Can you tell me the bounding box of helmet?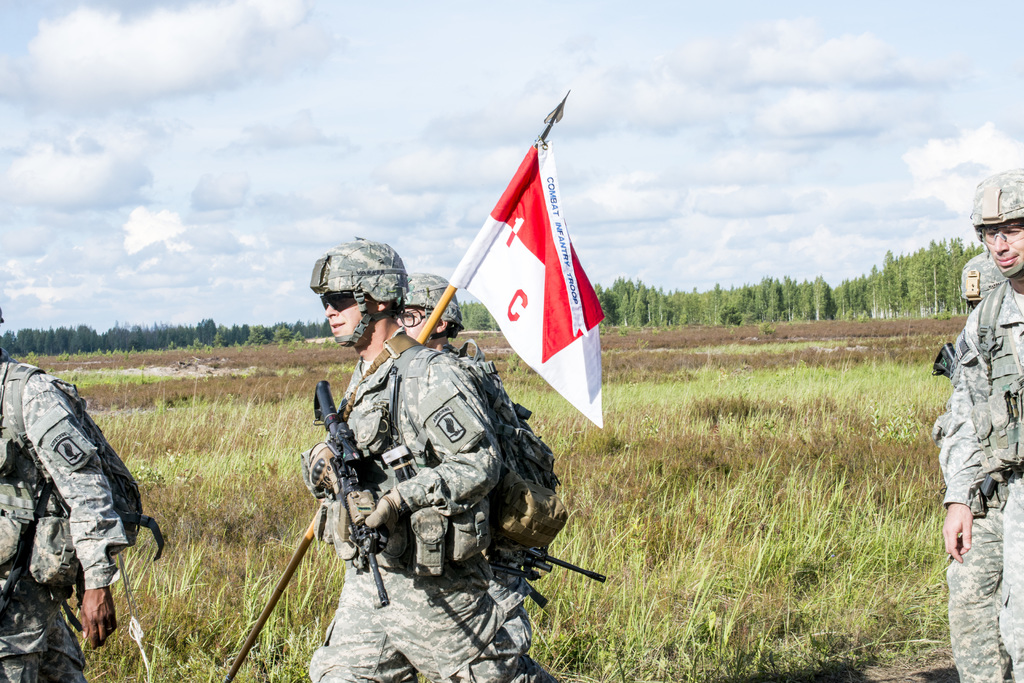
965/166/1023/289.
